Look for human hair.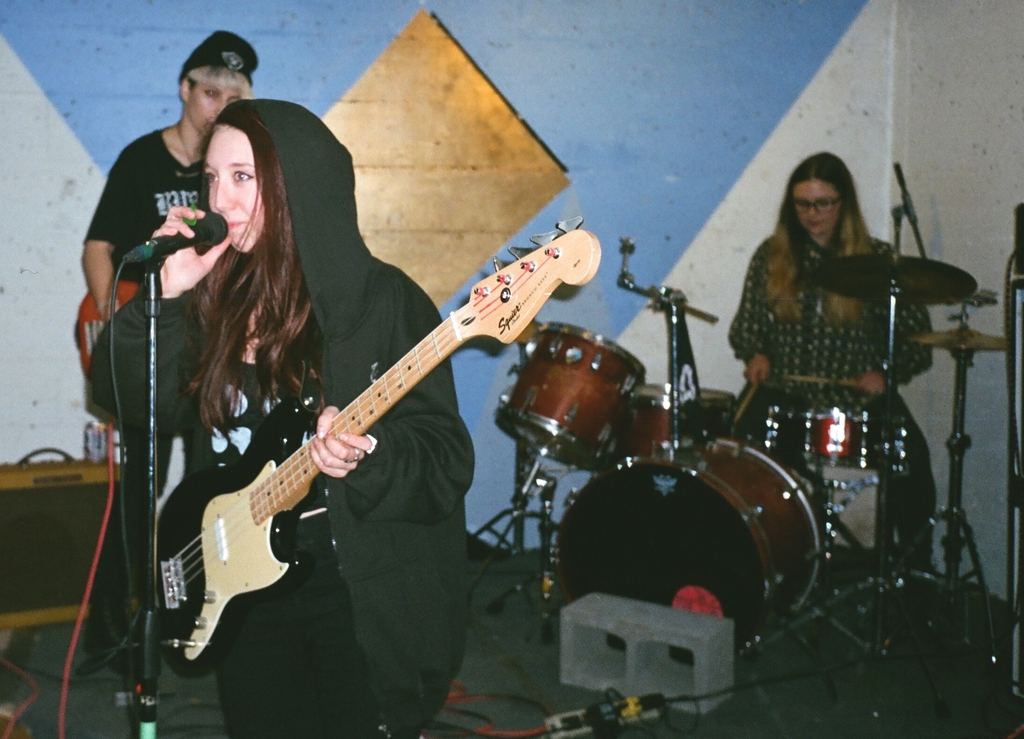
Found: [x1=190, y1=68, x2=252, y2=95].
